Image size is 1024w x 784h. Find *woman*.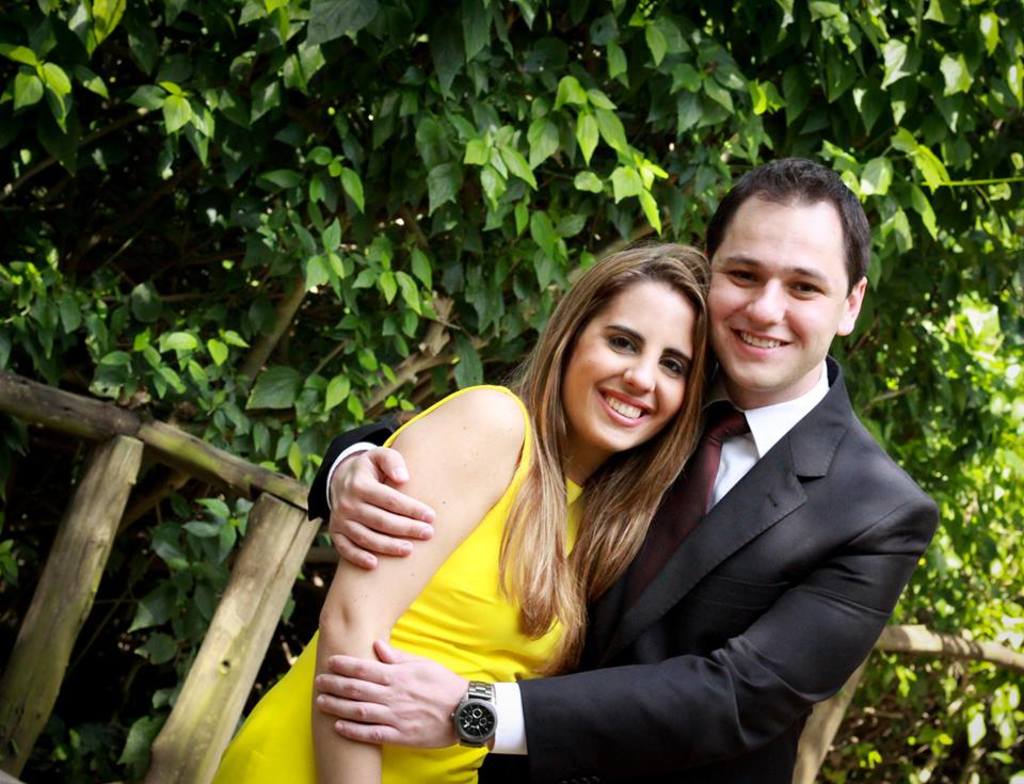
box=[221, 155, 907, 783].
